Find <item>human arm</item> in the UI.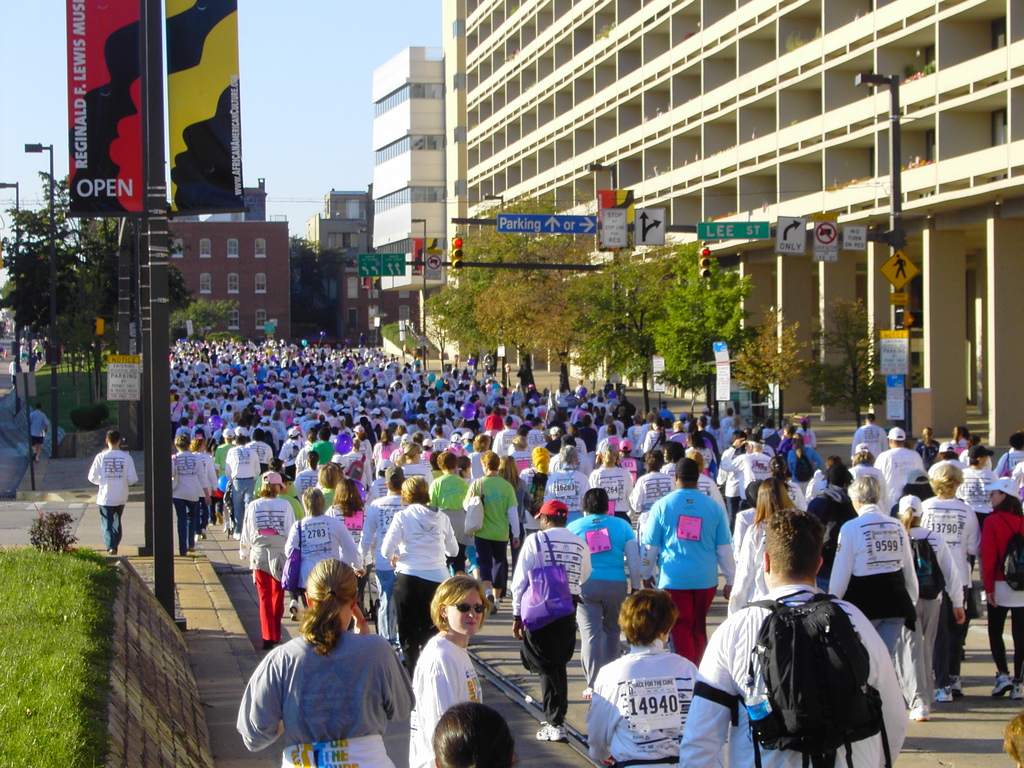
UI element at box(718, 436, 744, 470).
